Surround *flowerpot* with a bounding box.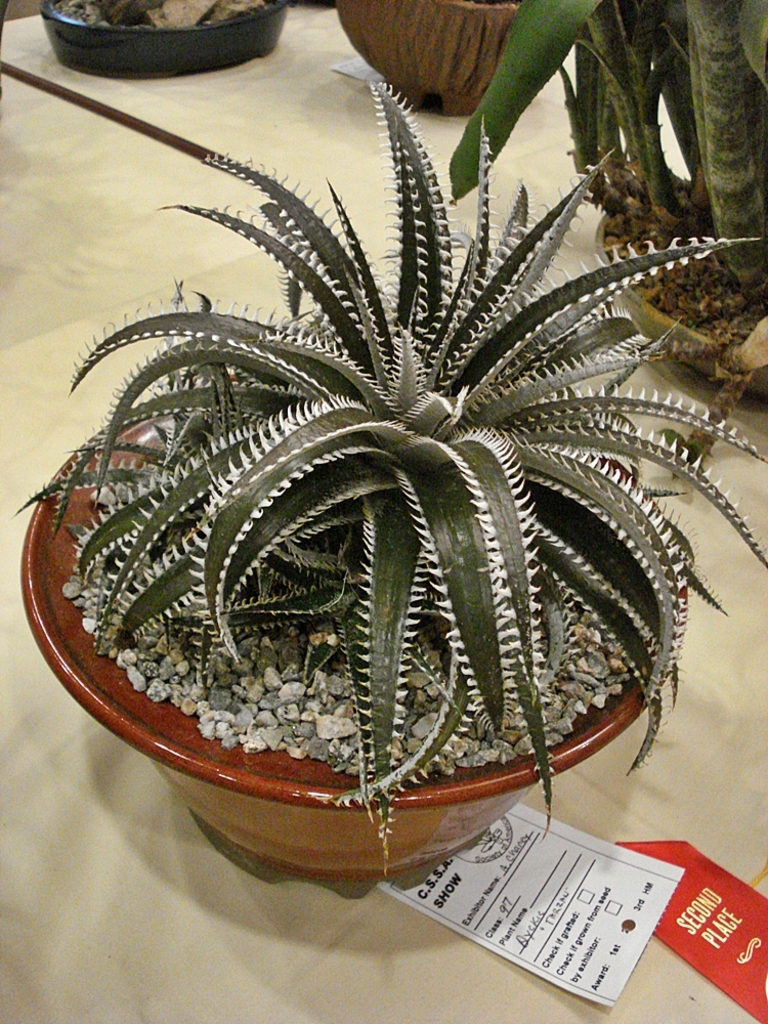
(x1=30, y1=0, x2=291, y2=80).
